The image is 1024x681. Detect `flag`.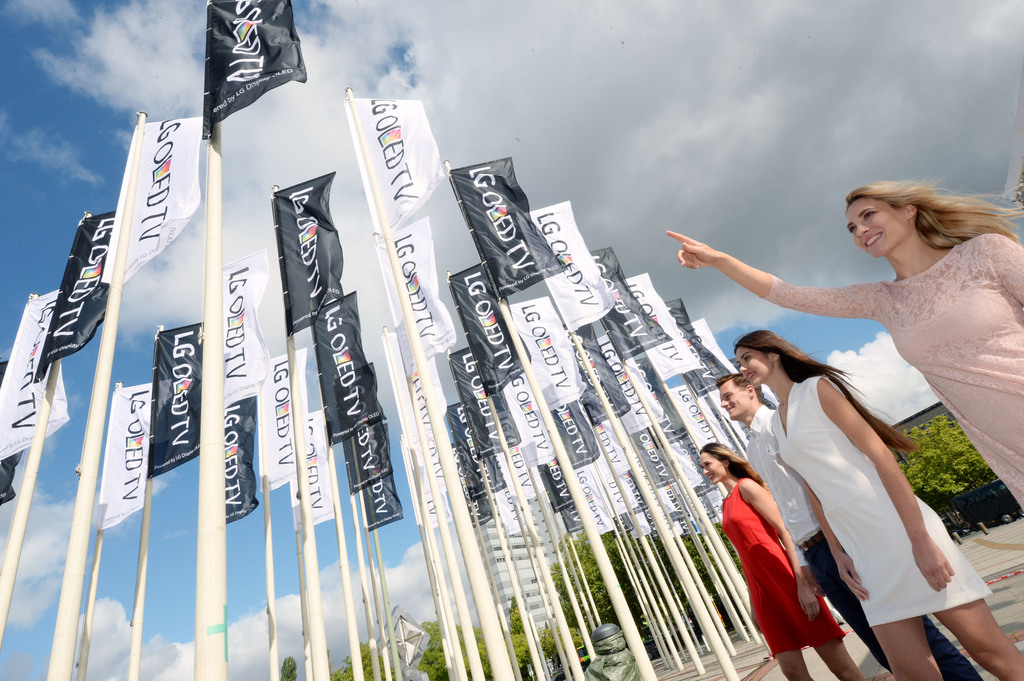
Detection: rect(31, 216, 116, 383).
